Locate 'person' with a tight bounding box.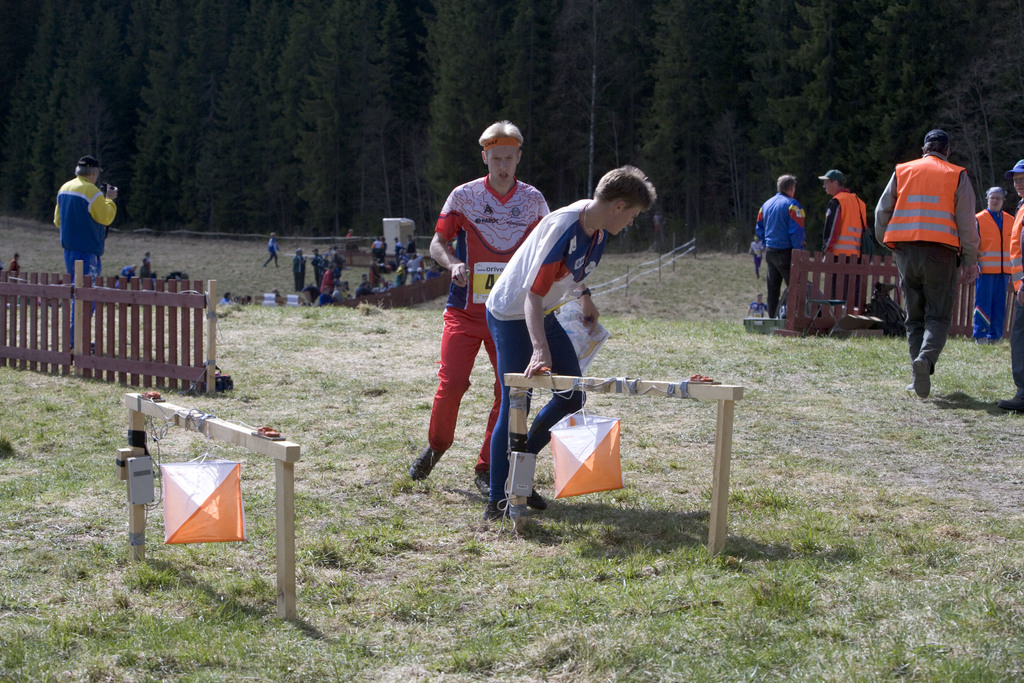
pyautogui.locateOnScreen(138, 248, 154, 278).
